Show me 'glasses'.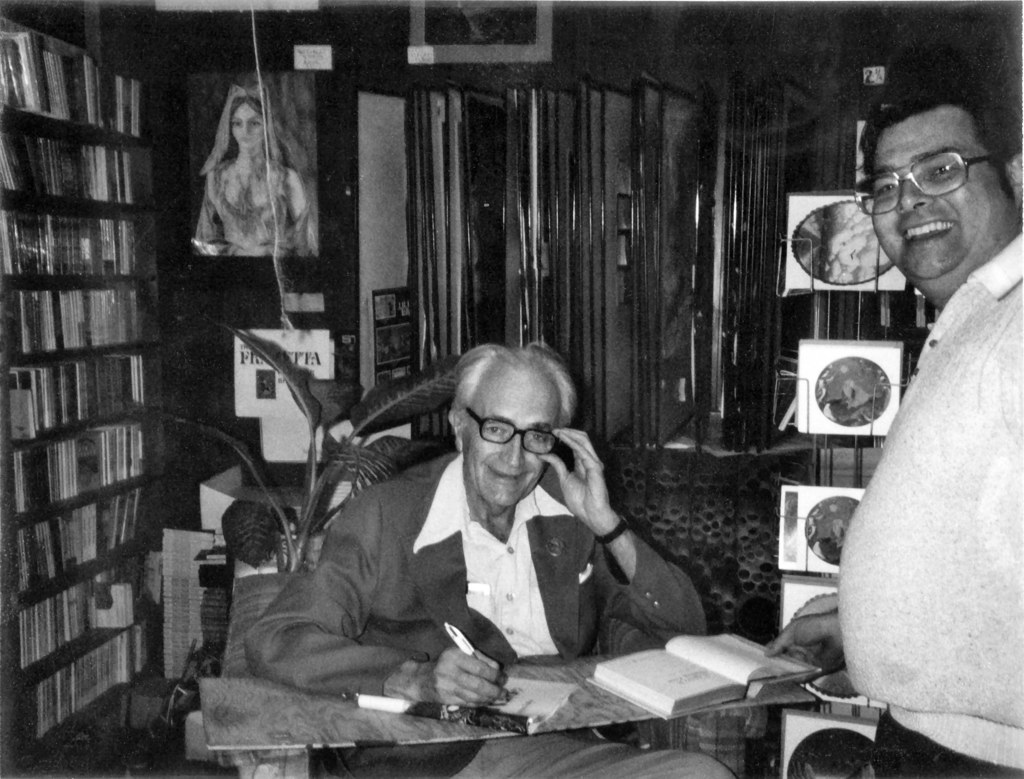
'glasses' is here: left=855, top=150, right=1007, bottom=218.
